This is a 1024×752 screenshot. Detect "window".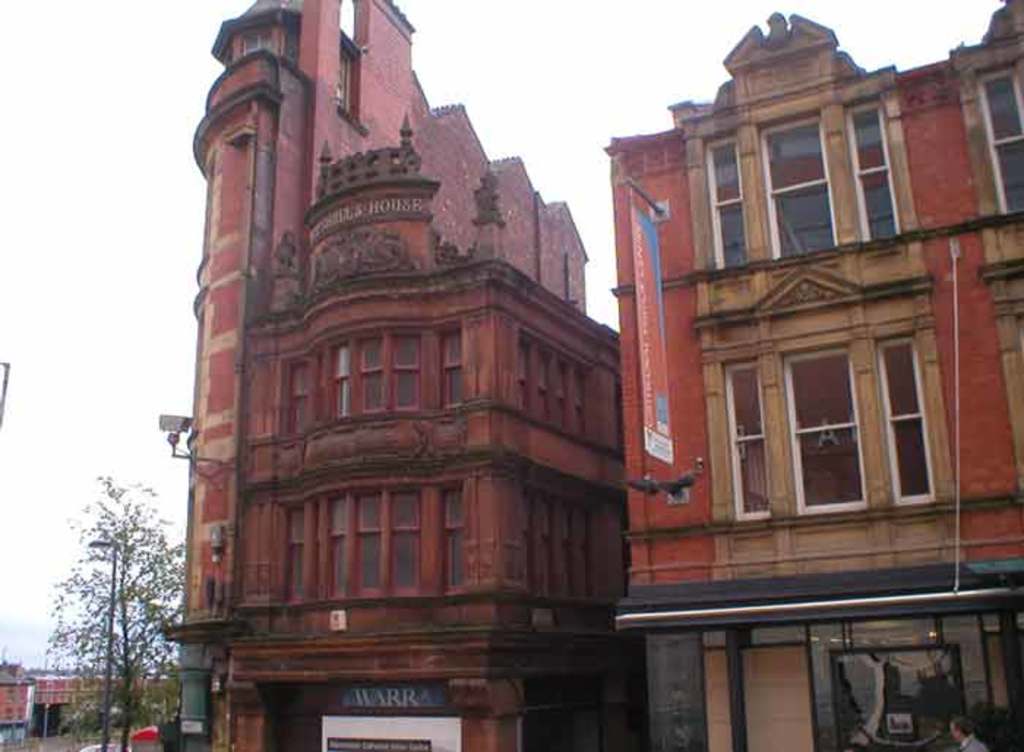
<bbox>354, 489, 385, 597</bbox>.
